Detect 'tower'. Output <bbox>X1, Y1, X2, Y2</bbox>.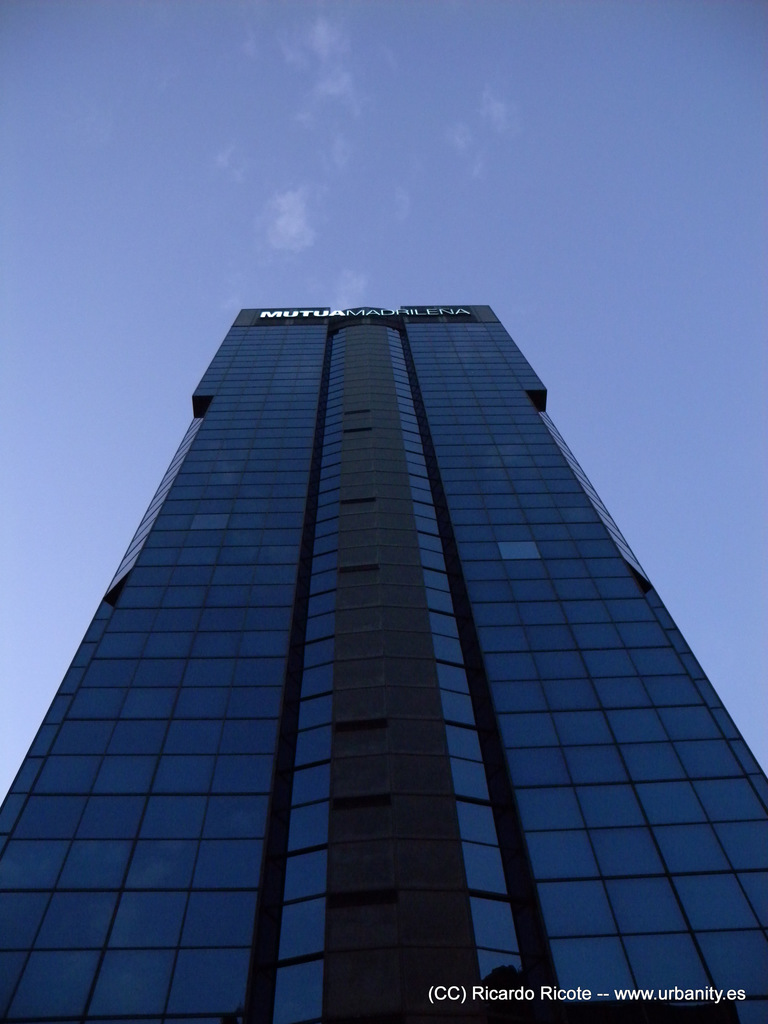
<bbox>6, 268, 744, 957</bbox>.
